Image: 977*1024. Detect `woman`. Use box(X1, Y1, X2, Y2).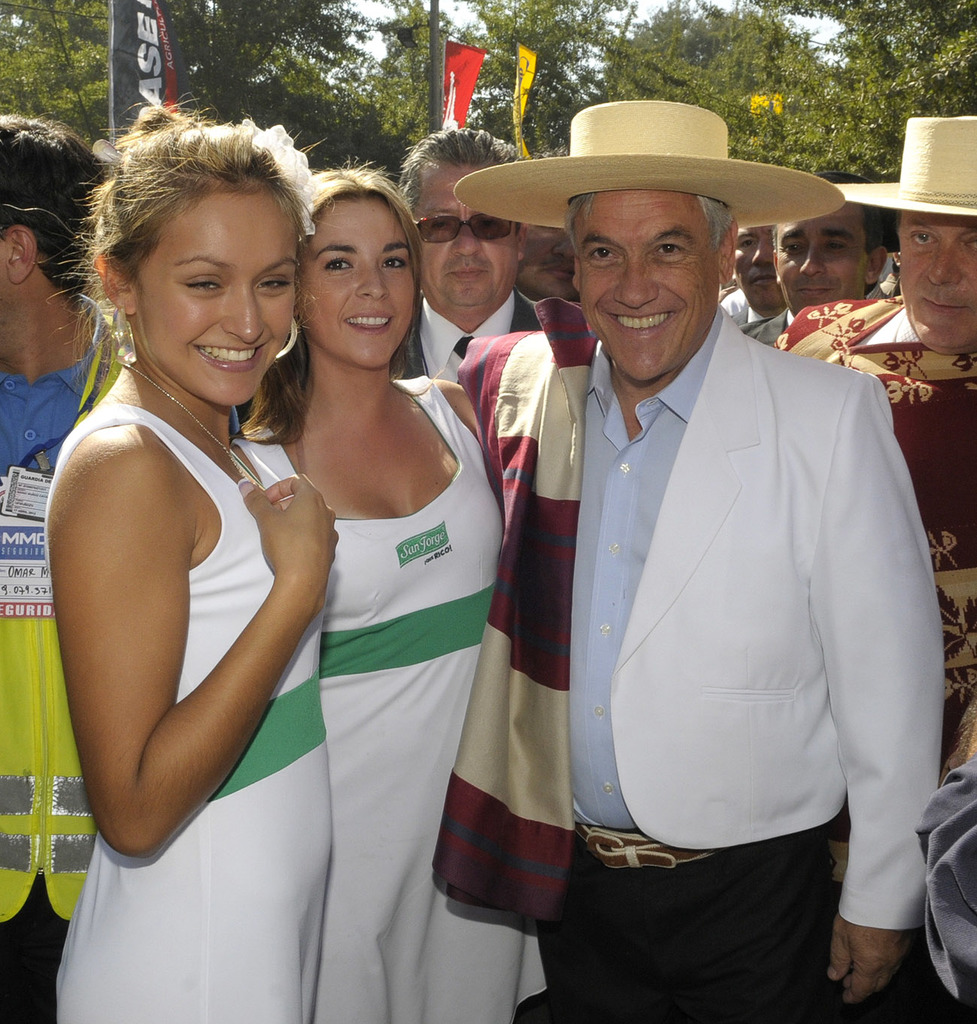
box(78, 130, 361, 963).
